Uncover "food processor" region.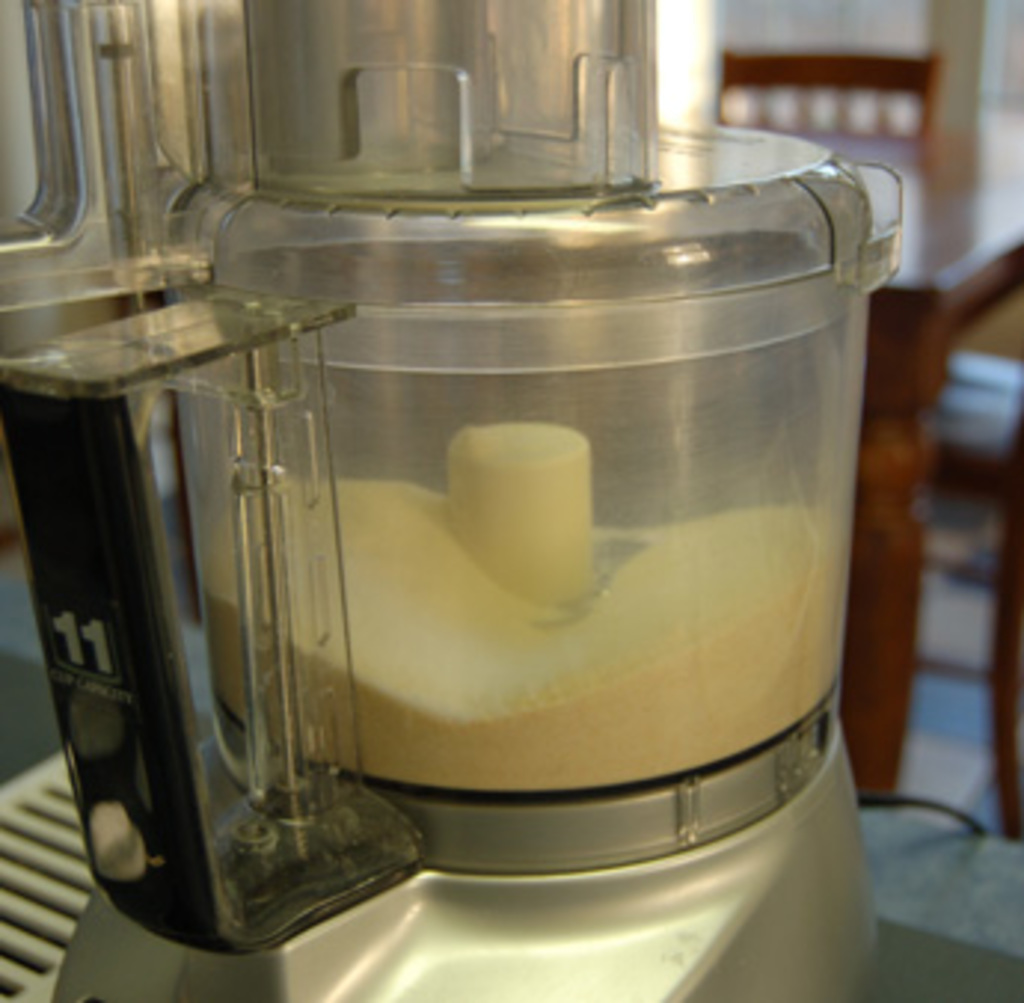
Uncovered: {"left": 0, "top": 0, "right": 908, "bottom": 1000}.
